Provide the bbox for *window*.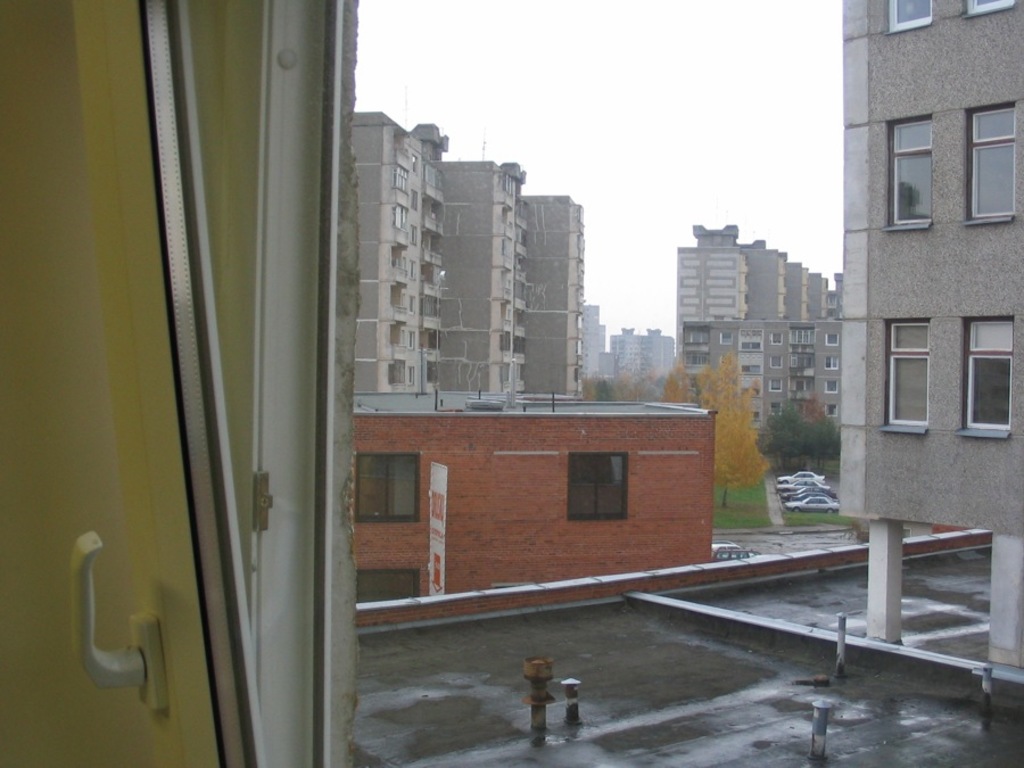
rect(825, 332, 843, 346).
